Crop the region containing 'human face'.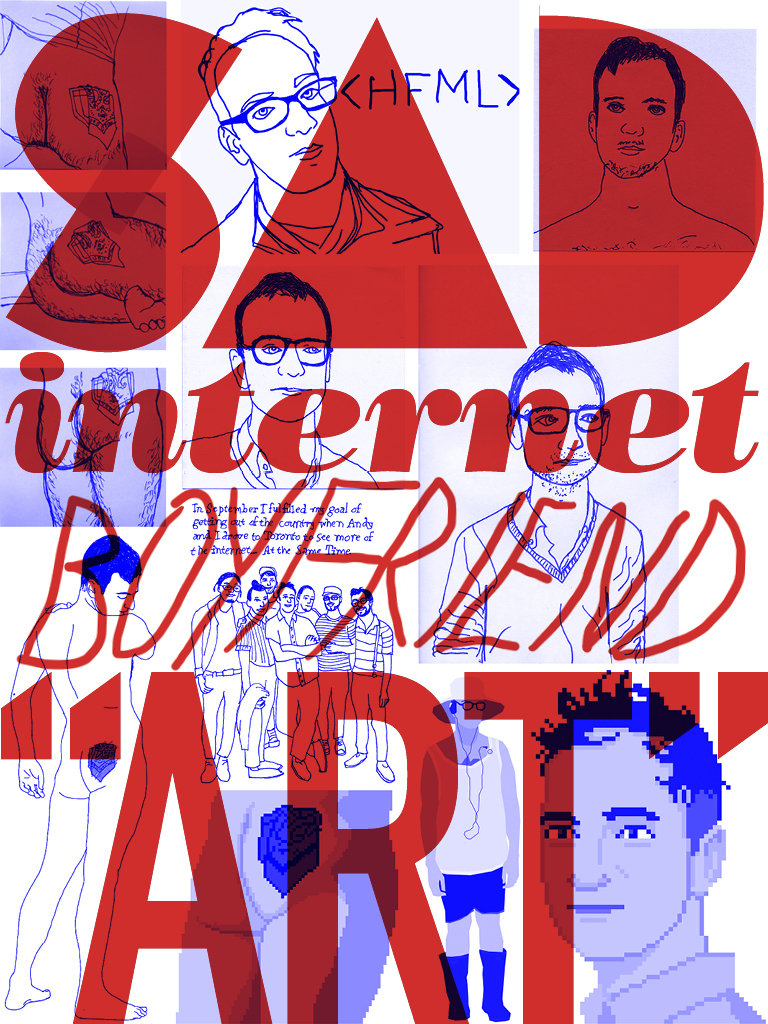
Crop region: {"x1": 94, "y1": 572, "x2": 135, "y2": 617}.
